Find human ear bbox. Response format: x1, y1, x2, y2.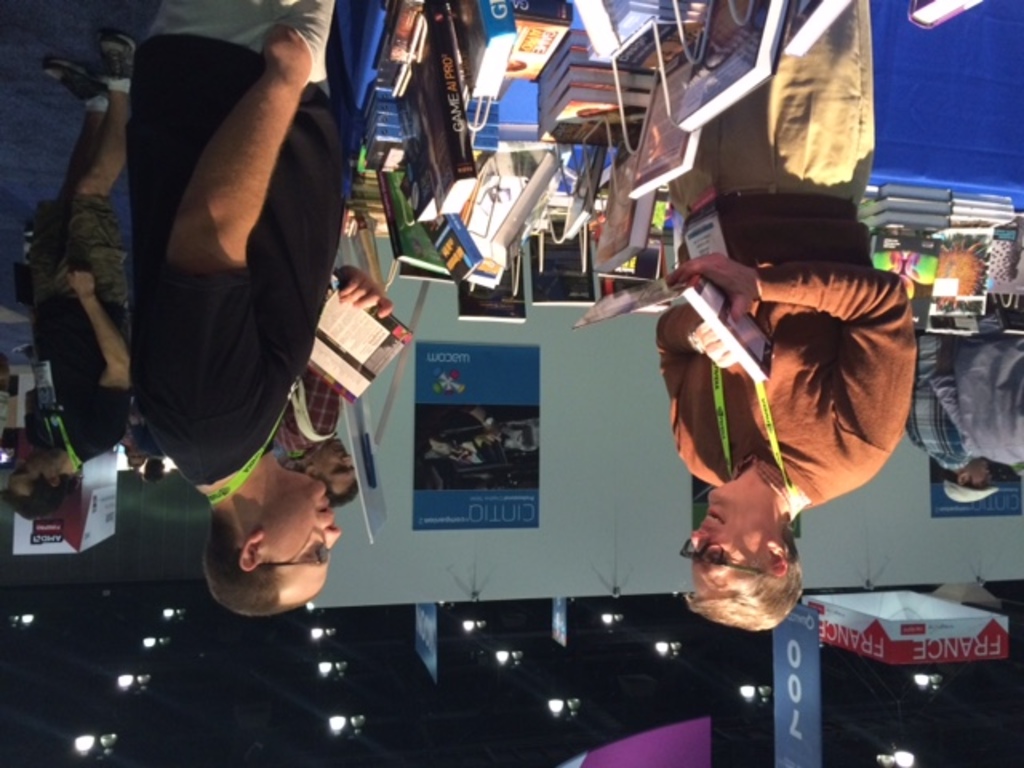
299, 469, 320, 478.
